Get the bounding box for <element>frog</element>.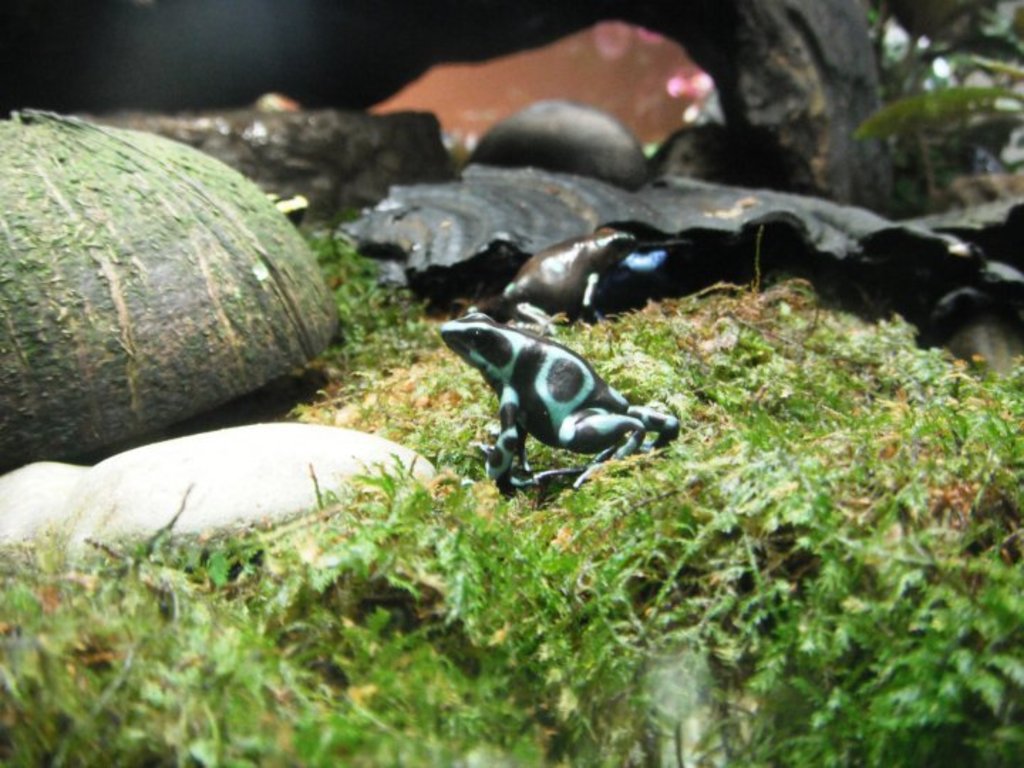
<bbox>439, 311, 680, 492</bbox>.
